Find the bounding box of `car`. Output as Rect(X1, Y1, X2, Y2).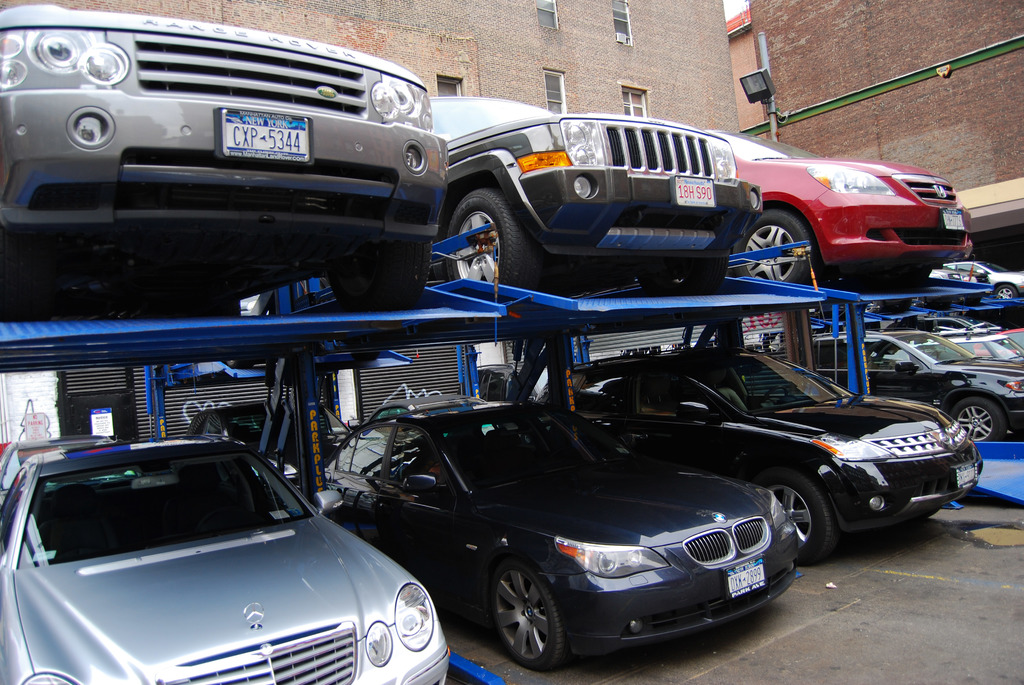
Rect(955, 269, 993, 304).
